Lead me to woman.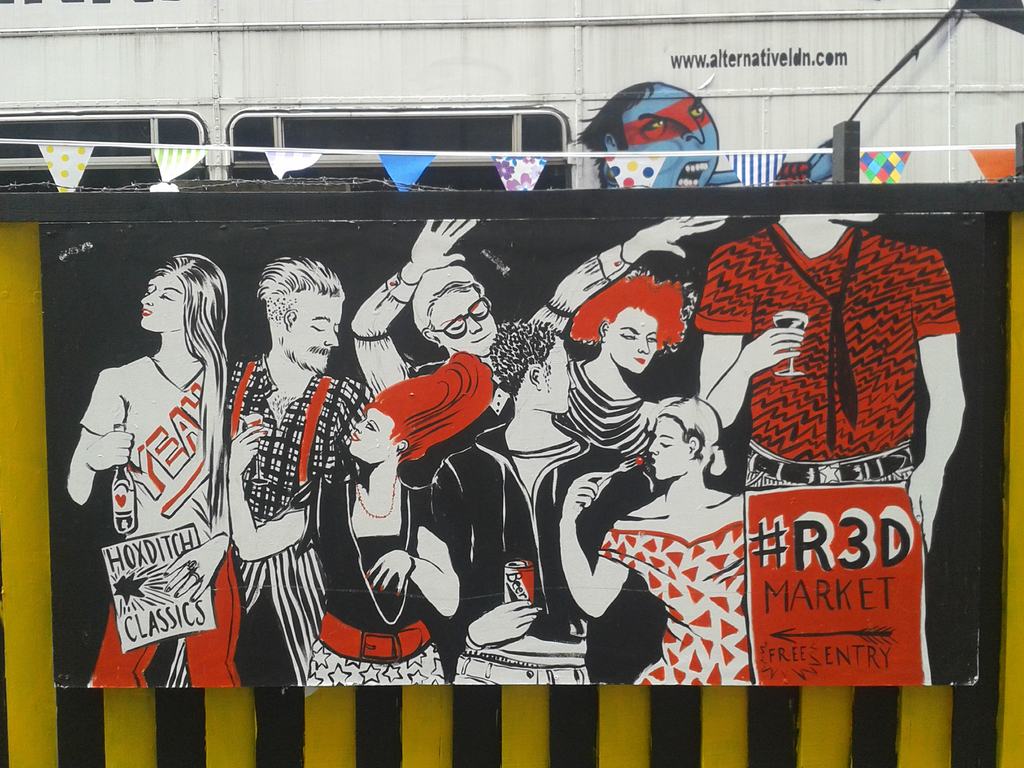
Lead to select_region(218, 353, 495, 691).
